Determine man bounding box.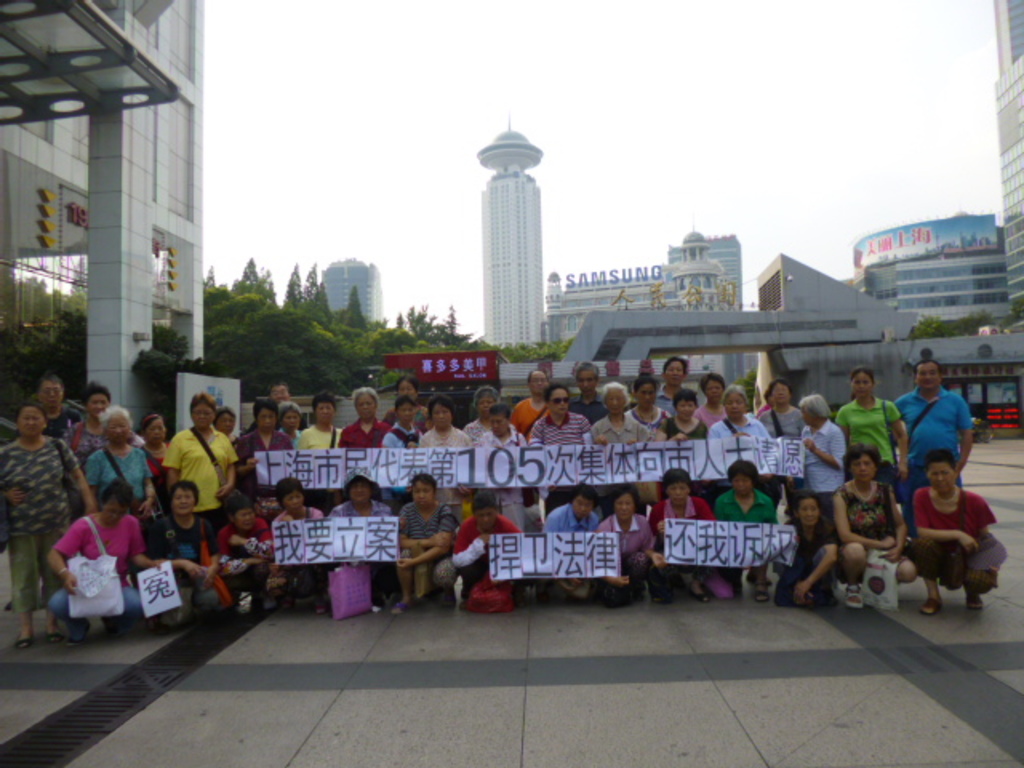
Determined: [x1=246, y1=381, x2=307, y2=430].
